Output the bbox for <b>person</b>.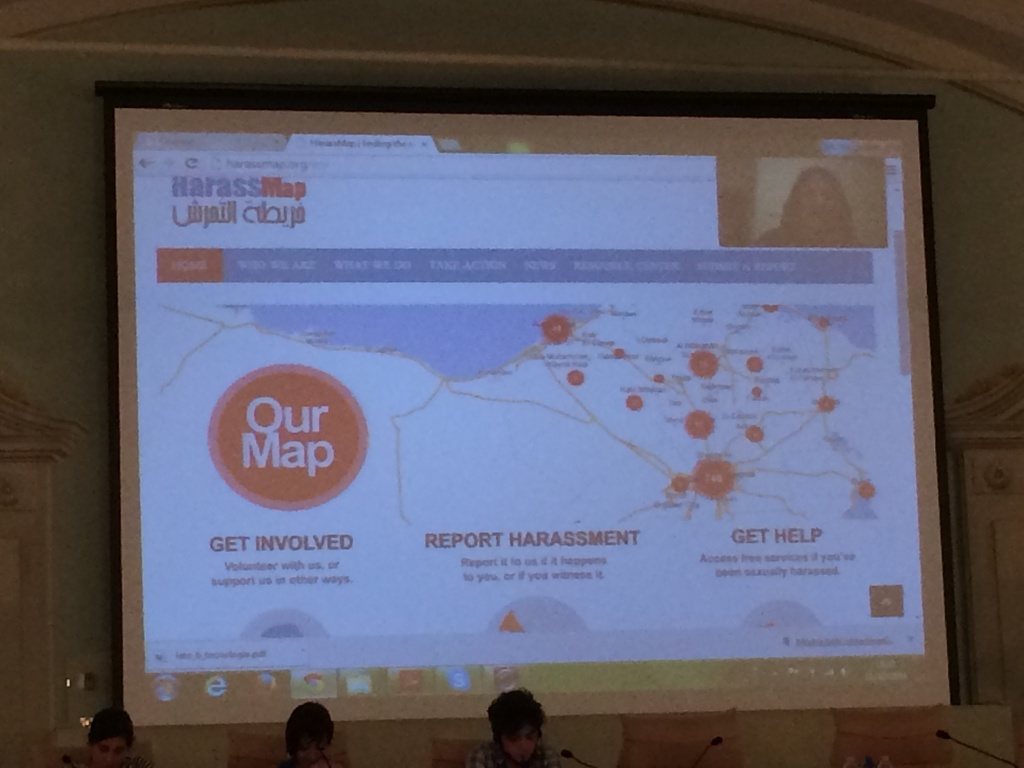
x1=476 y1=689 x2=545 y2=767.
